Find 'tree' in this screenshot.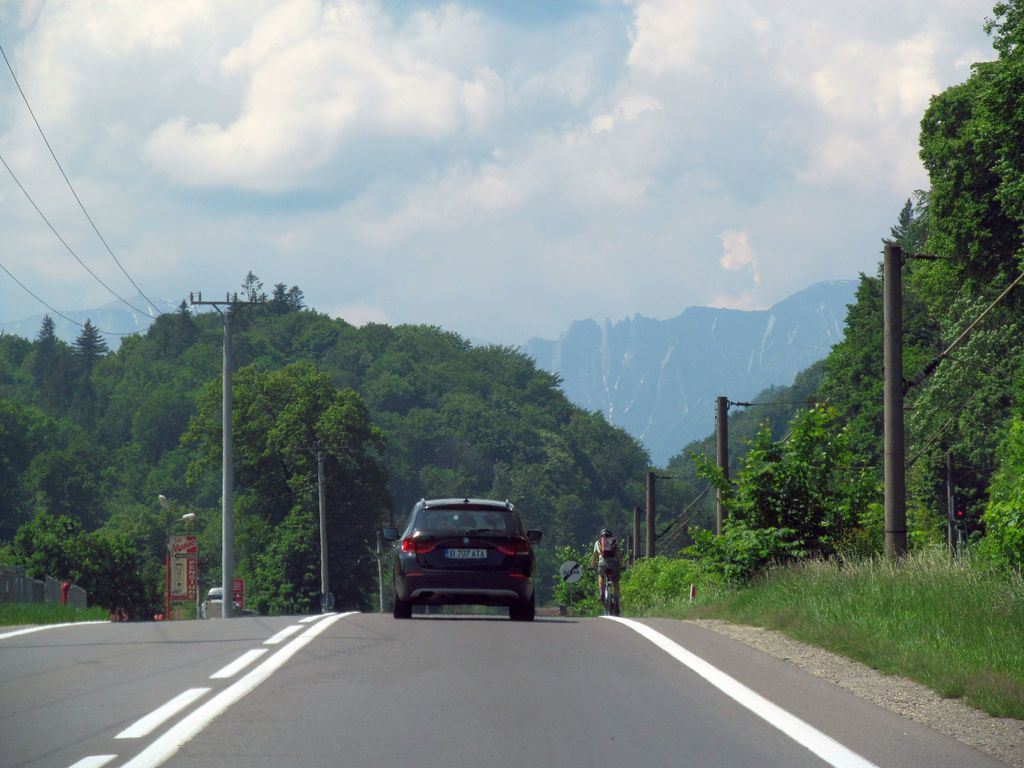
The bounding box for 'tree' is [172,362,385,613].
